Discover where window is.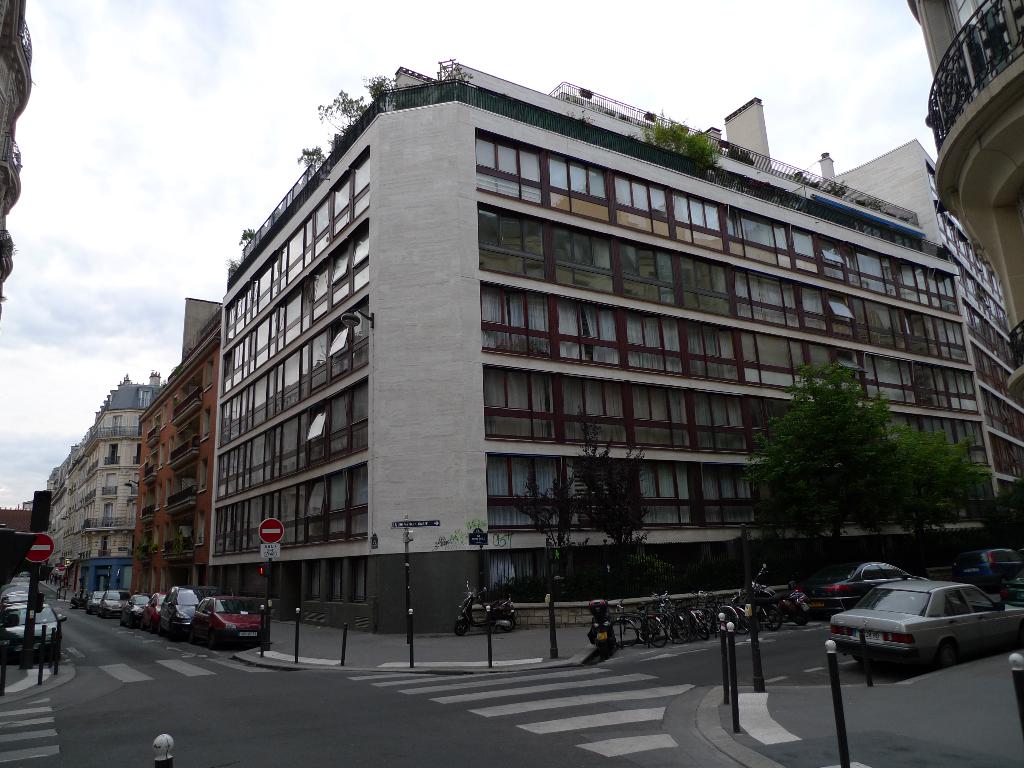
Discovered at detection(349, 300, 371, 371).
